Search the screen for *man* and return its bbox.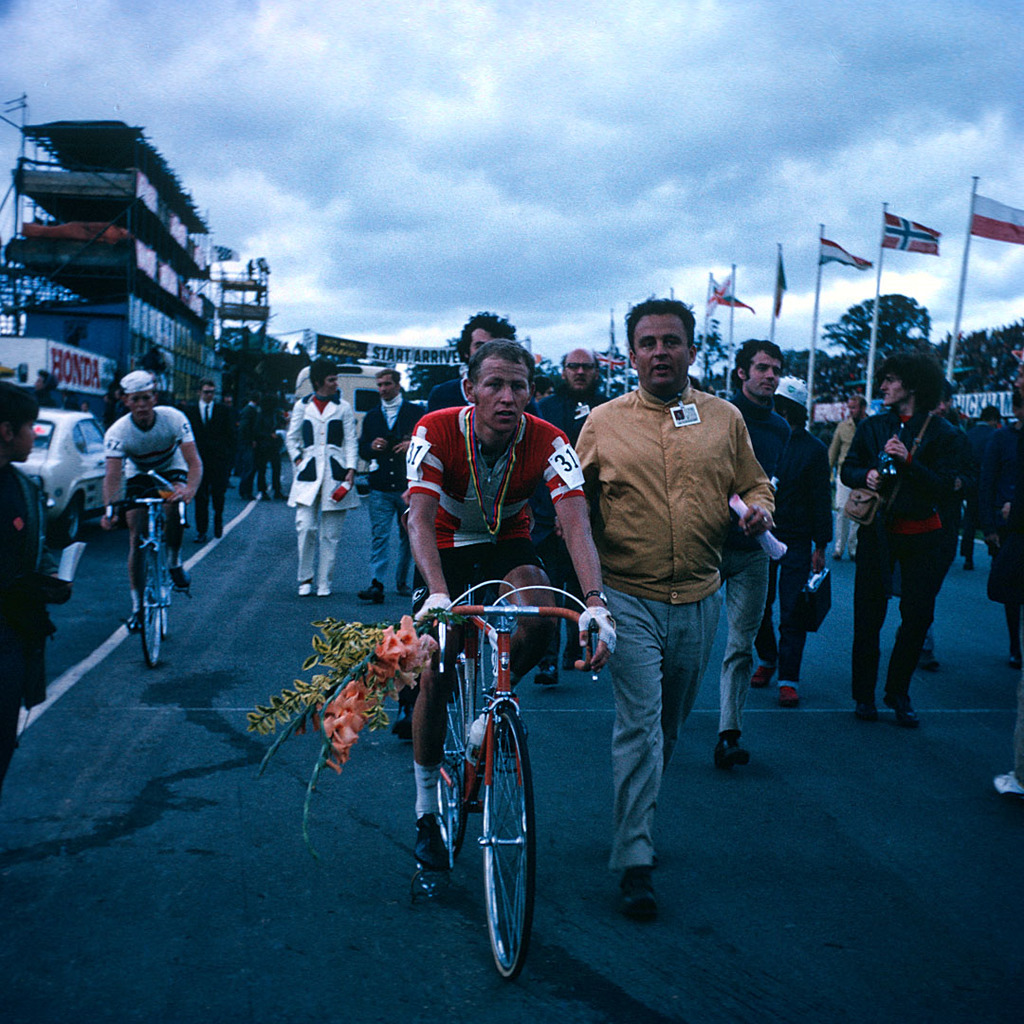
Found: <region>253, 384, 284, 503</region>.
